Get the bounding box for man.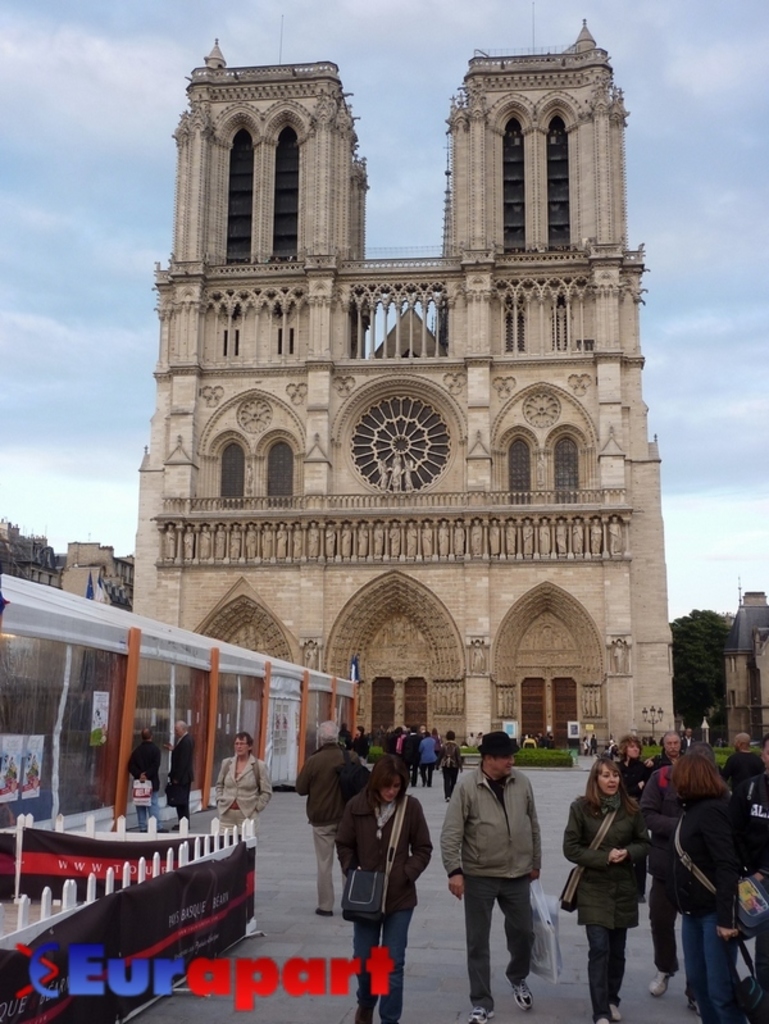
select_region(637, 734, 686, 783).
